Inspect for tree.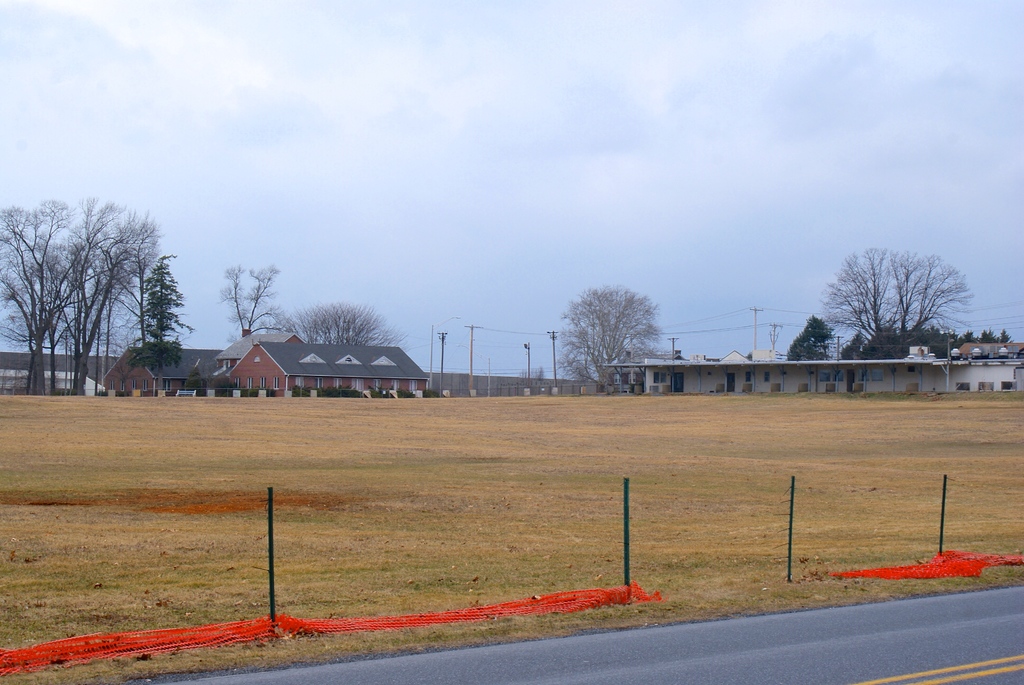
Inspection: 781 311 835 359.
